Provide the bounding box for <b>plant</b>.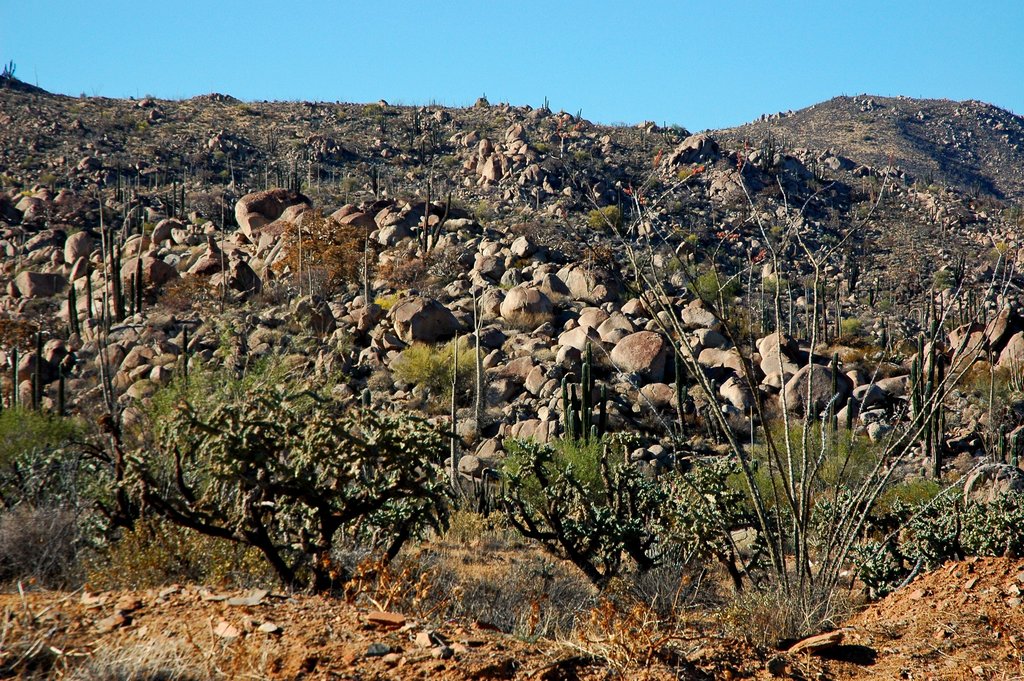
Rect(972, 185, 982, 204).
